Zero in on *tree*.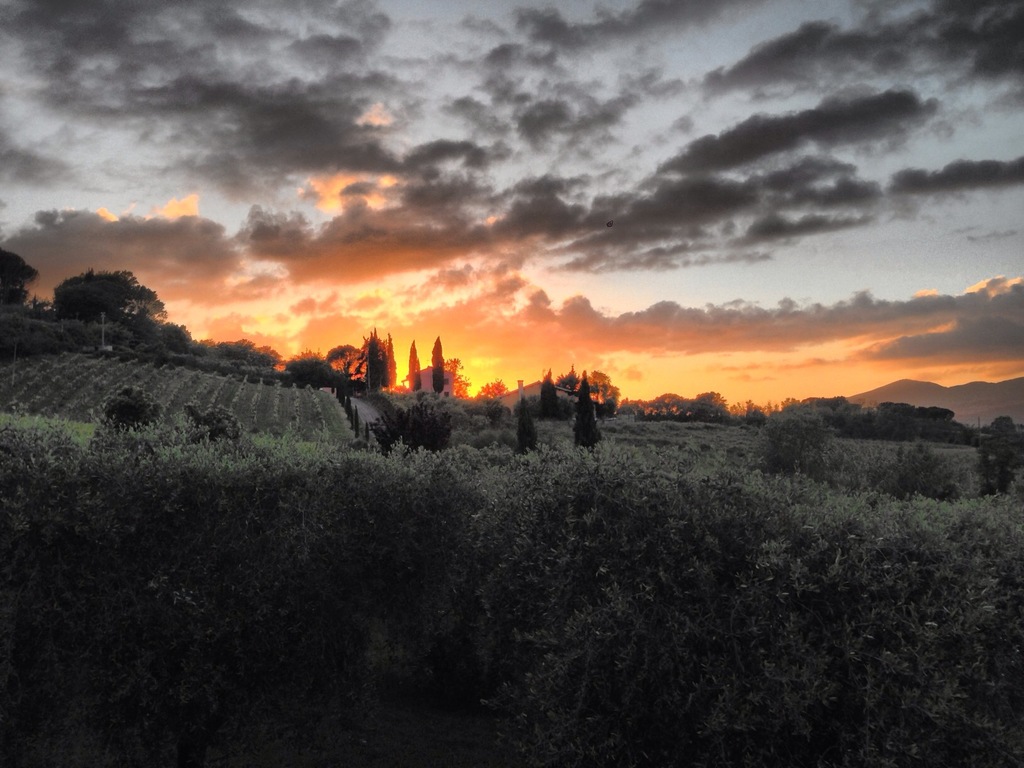
Zeroed in: (55,275,138,323).
